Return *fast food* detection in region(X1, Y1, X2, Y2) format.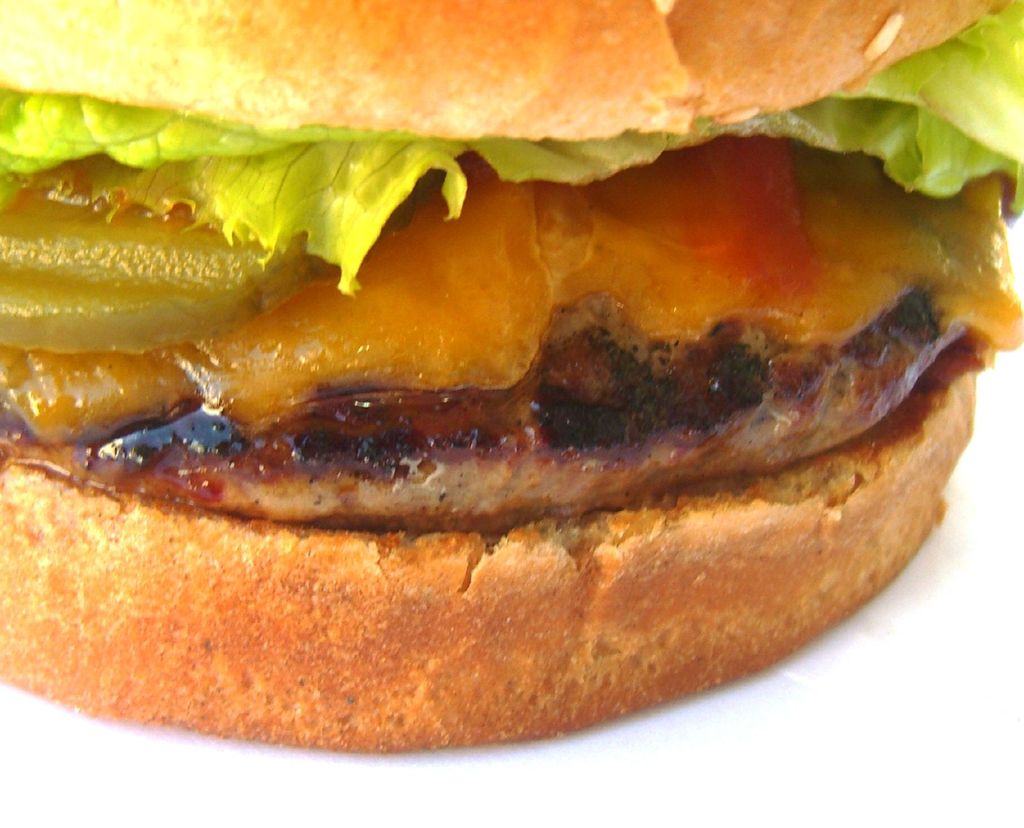
region(0, 0, 1023, 756).
